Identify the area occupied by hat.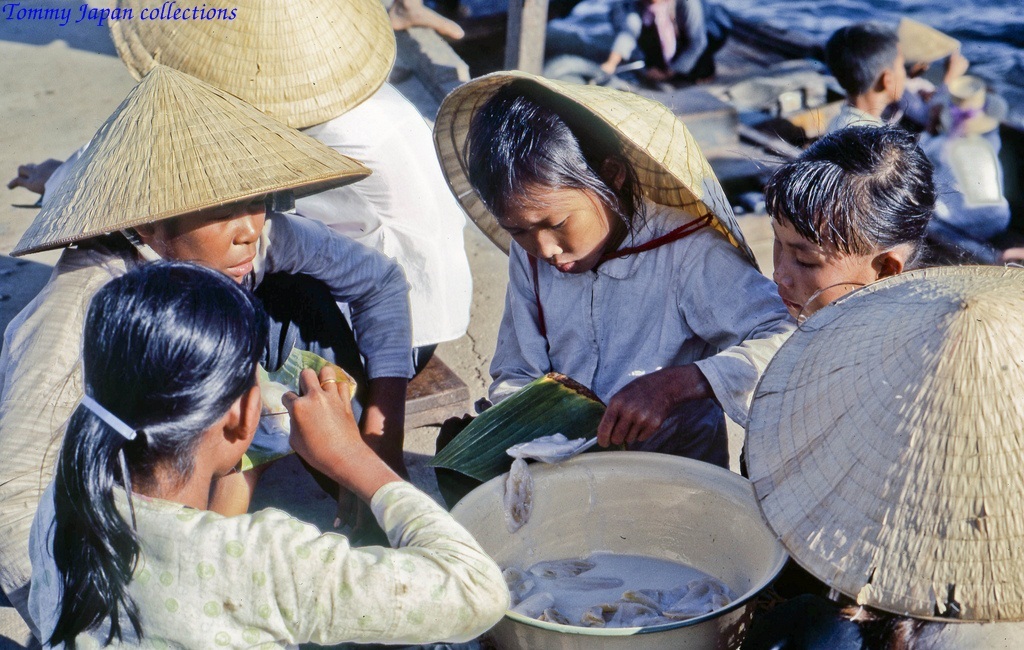
Area: <bbox>428, 69, 762, 271</bbox>.
